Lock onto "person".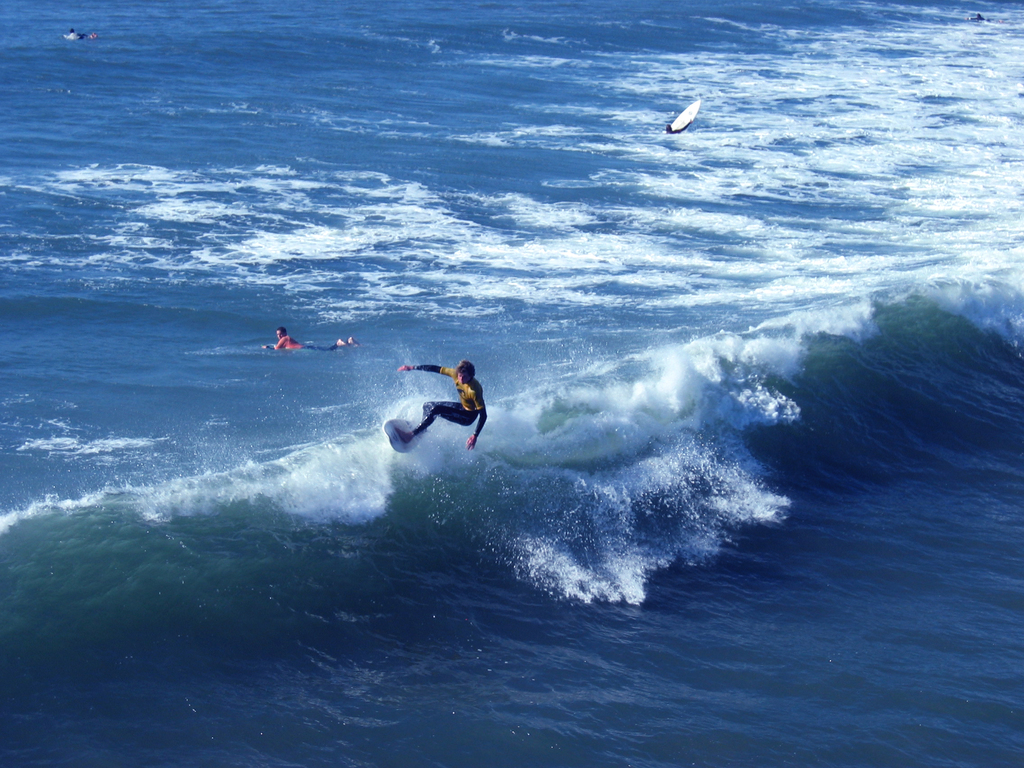
Locked: left=397, top=360, right=488, bottom=457.
